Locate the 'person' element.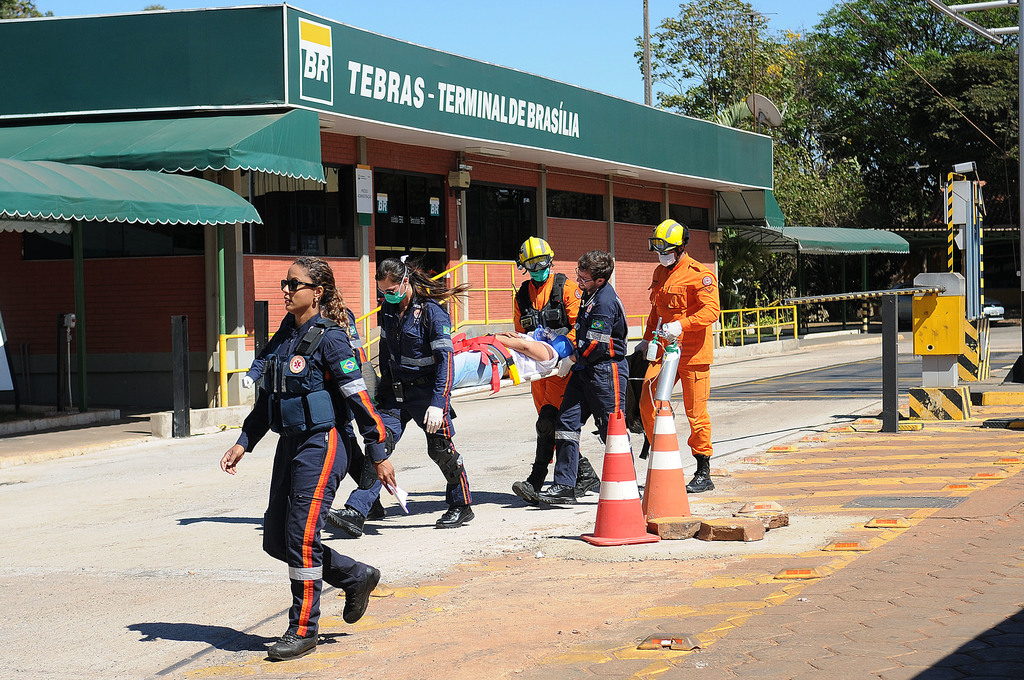
Element bbox: bbox=(451, 330, 570, 393).
